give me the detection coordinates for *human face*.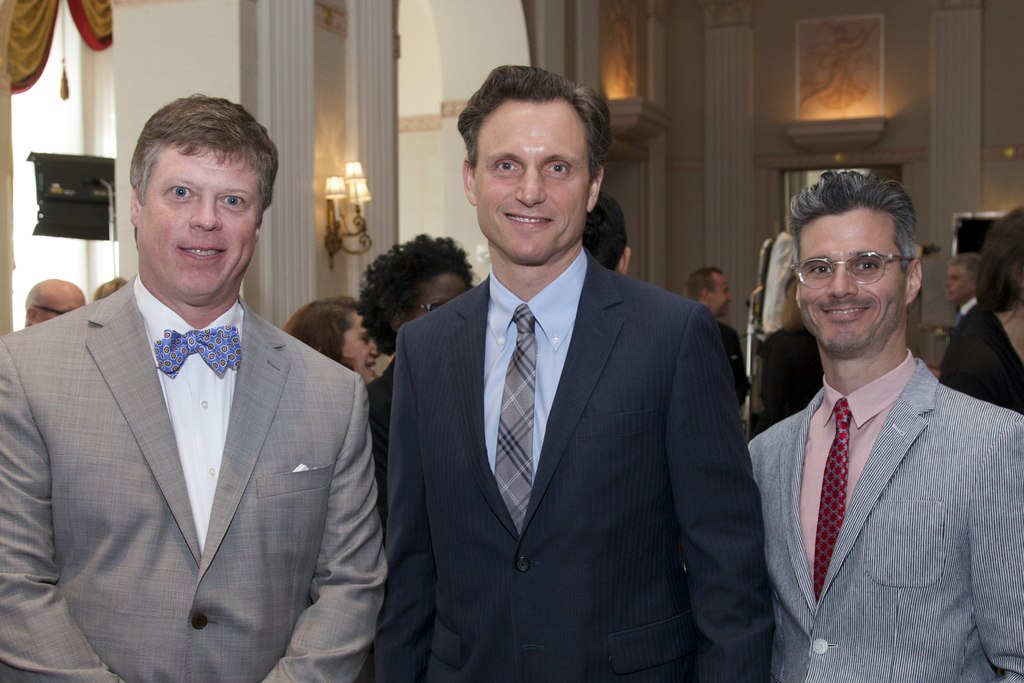
crop(798, 209, 906, 344).
